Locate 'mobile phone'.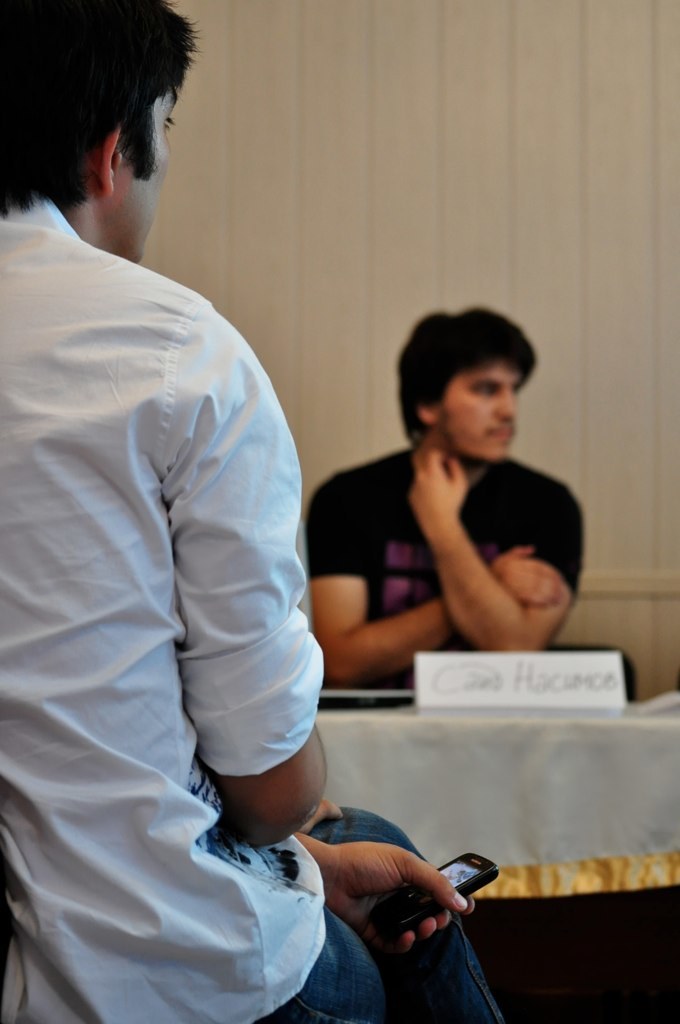
Bounding box: BBox(356, 849, 505, 943).
